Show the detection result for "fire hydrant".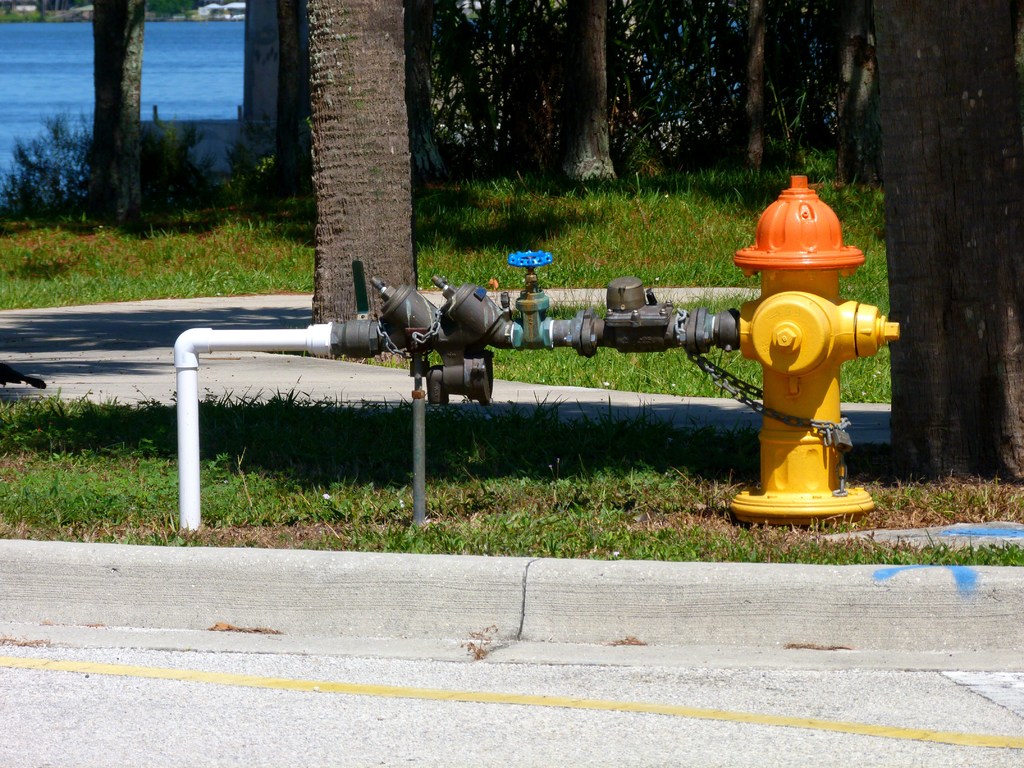
box(731, 175, 900, 528).
